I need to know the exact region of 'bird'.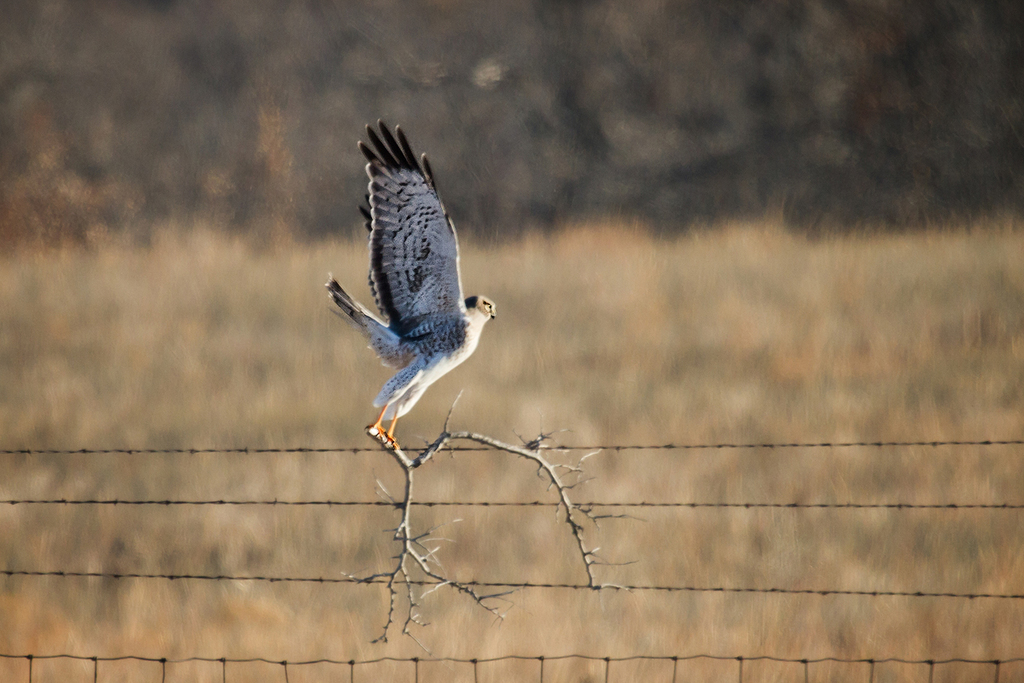
Region: (left=317, top=109, right=507, bottom=457).
